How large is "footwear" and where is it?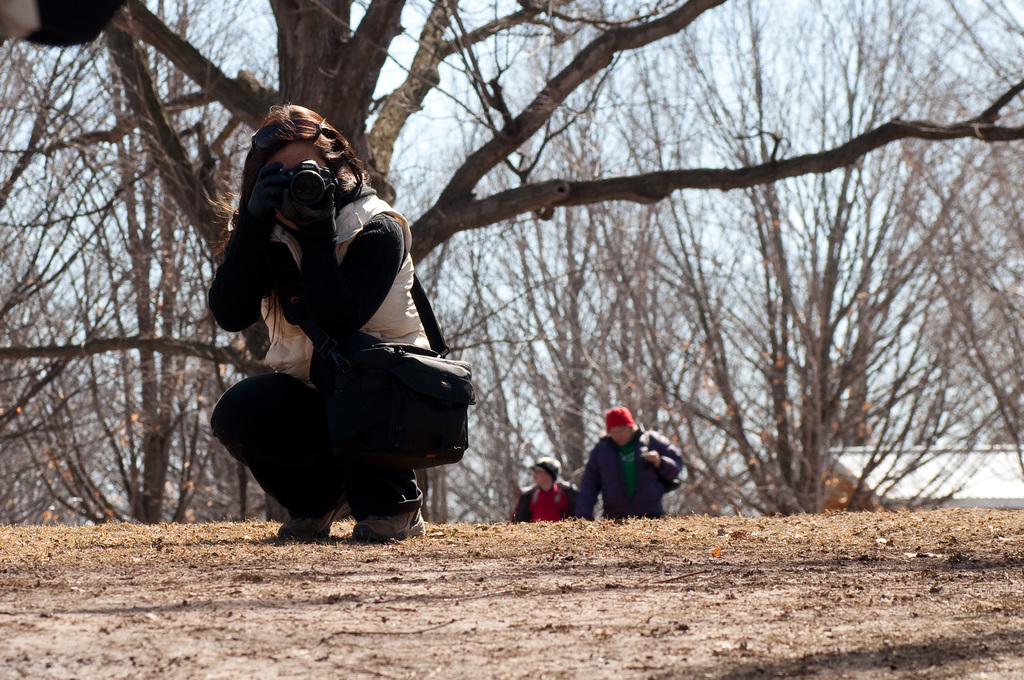
Bounding box: 280,501,352,542.
